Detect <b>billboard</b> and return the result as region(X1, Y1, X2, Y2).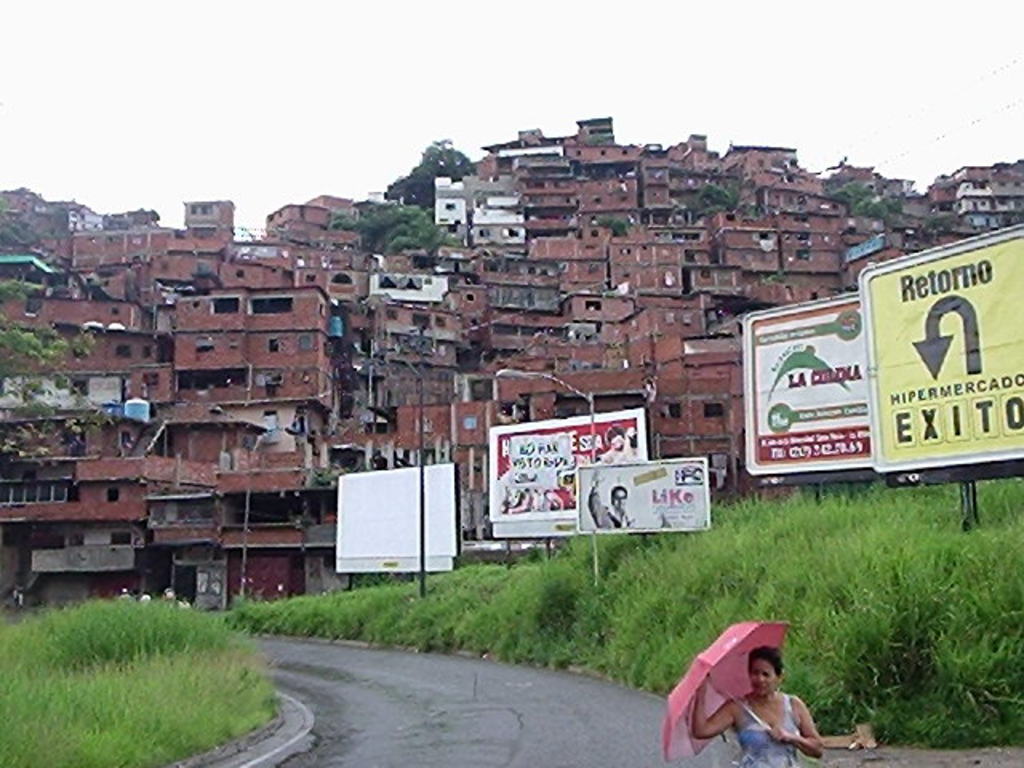
region(866, 229, 1022, 451).
